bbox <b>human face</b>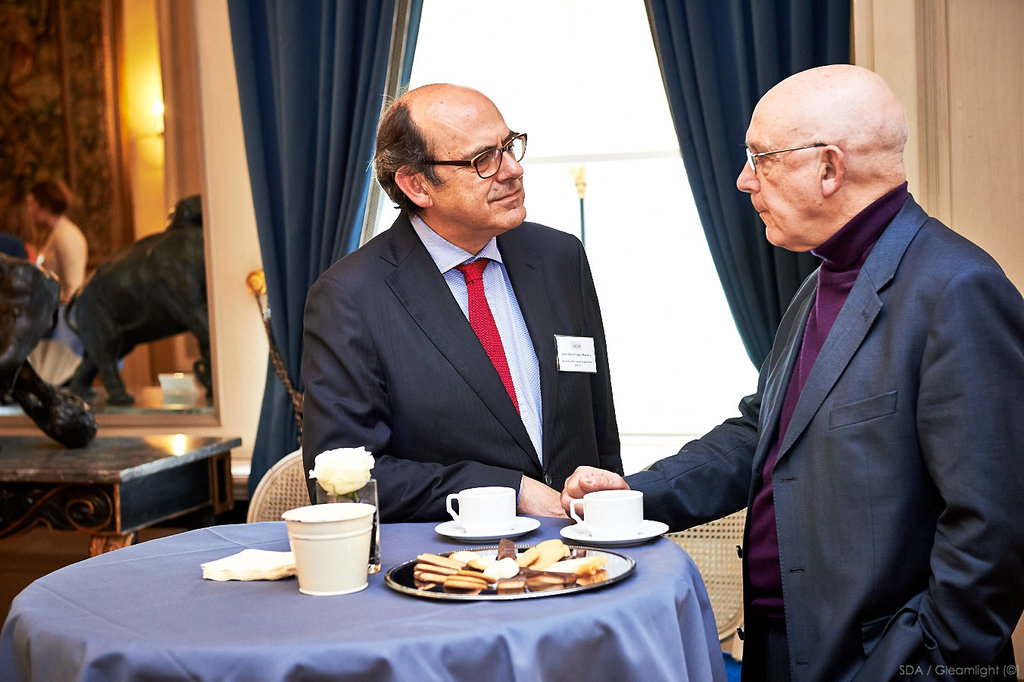
<bbox>25, 192, 39, 236</bbox>
